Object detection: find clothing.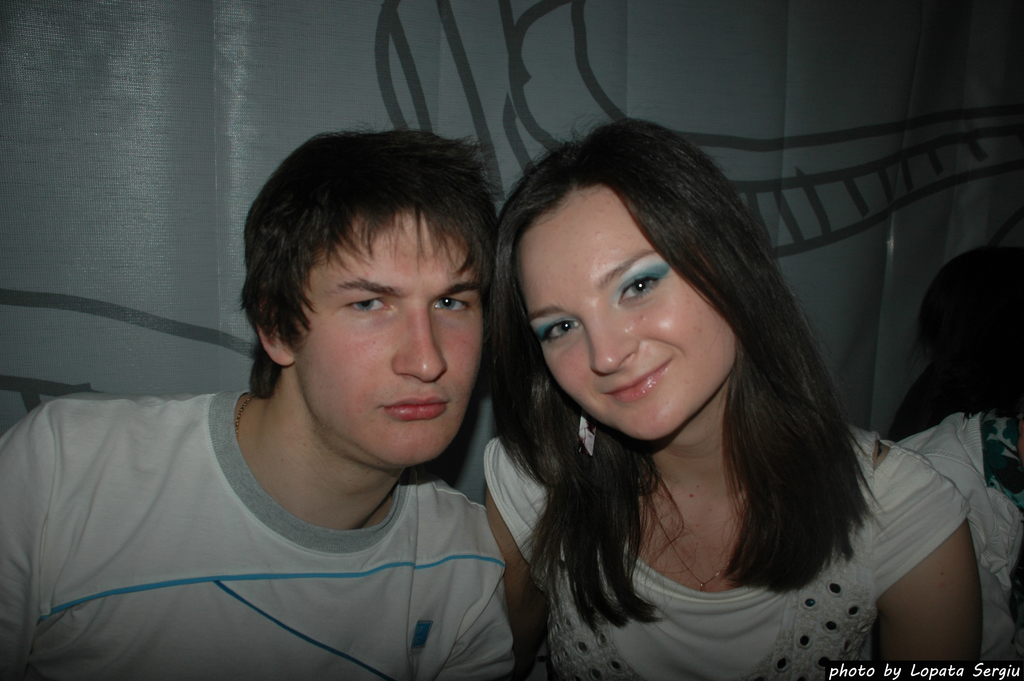
505 402 961 680.
